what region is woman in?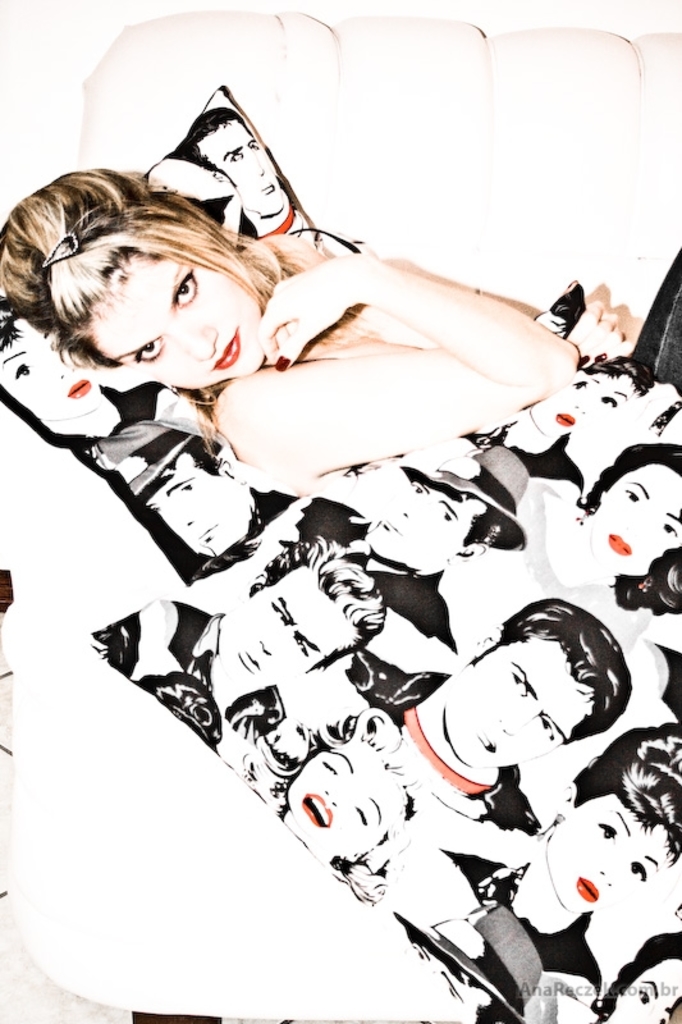
locate(546, 438, 681, 616).
